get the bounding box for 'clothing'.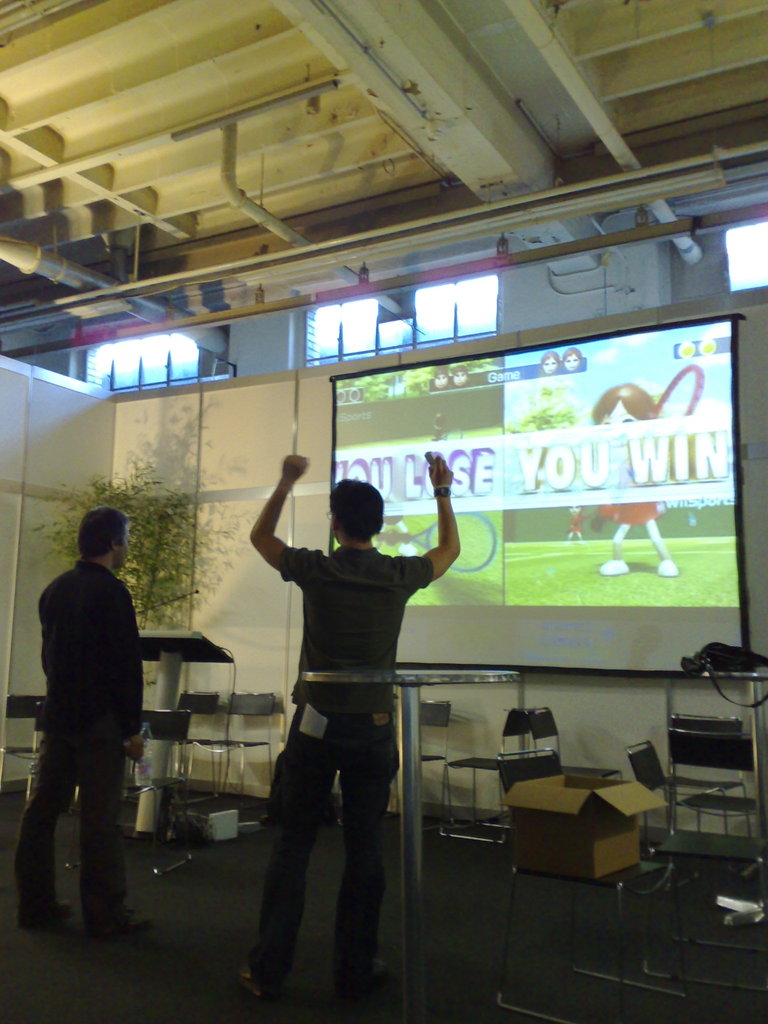
10/559/150/927.
